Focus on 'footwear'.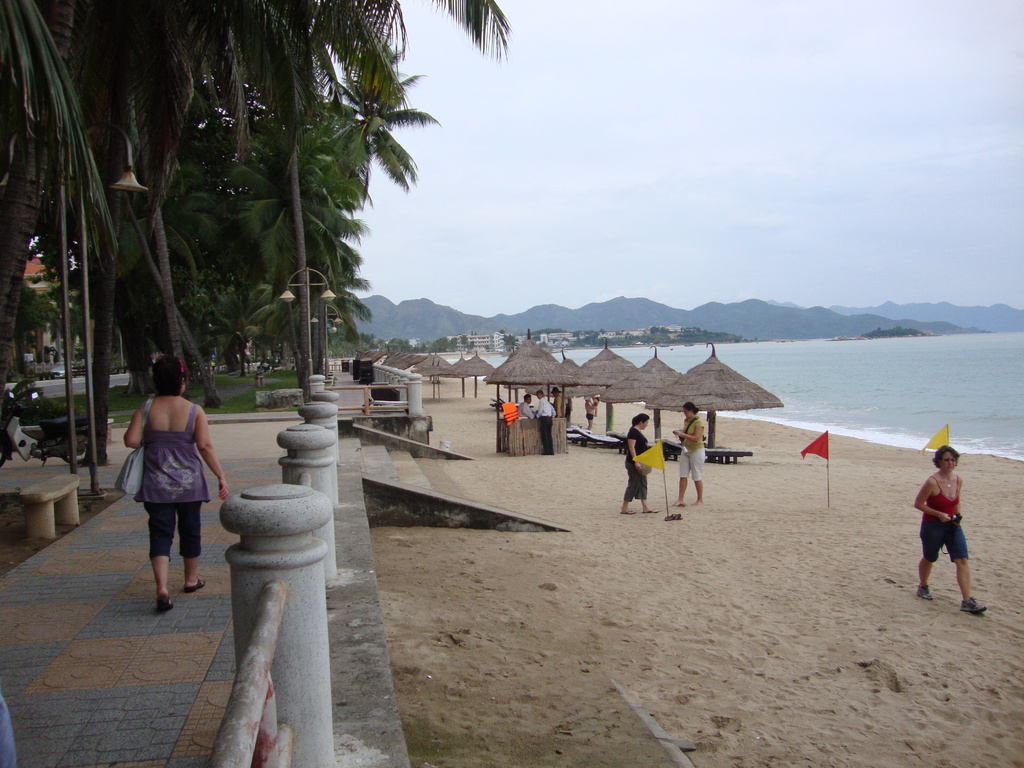
Focused at (x1=962, y1=599, x2=983, y2=614).
